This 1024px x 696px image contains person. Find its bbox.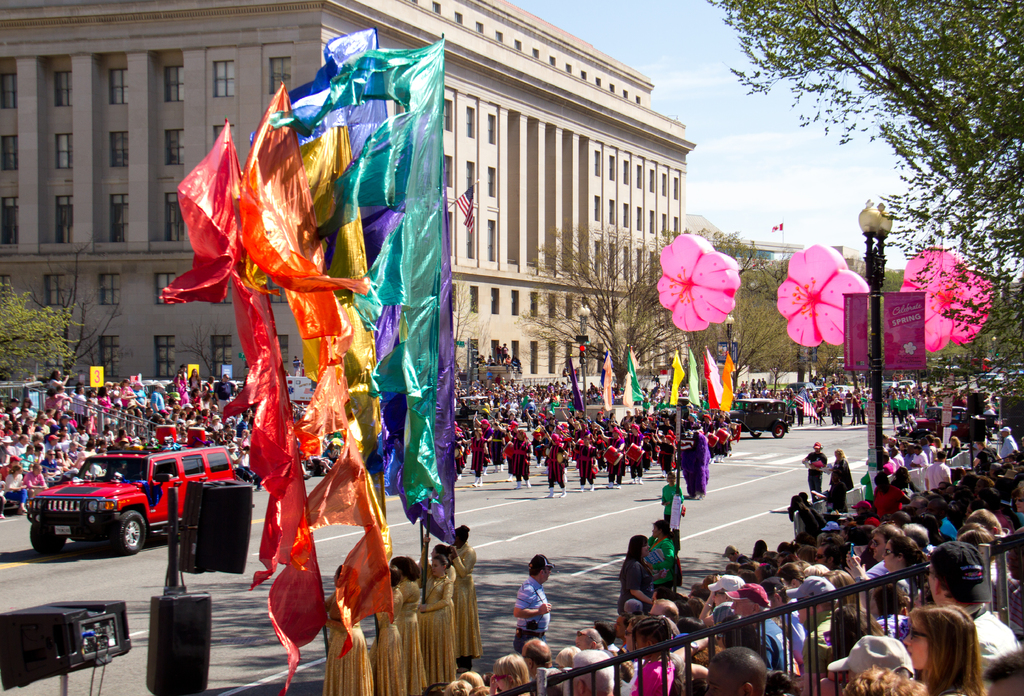
<bbox>709, 608, 758, 656</bbox>.
